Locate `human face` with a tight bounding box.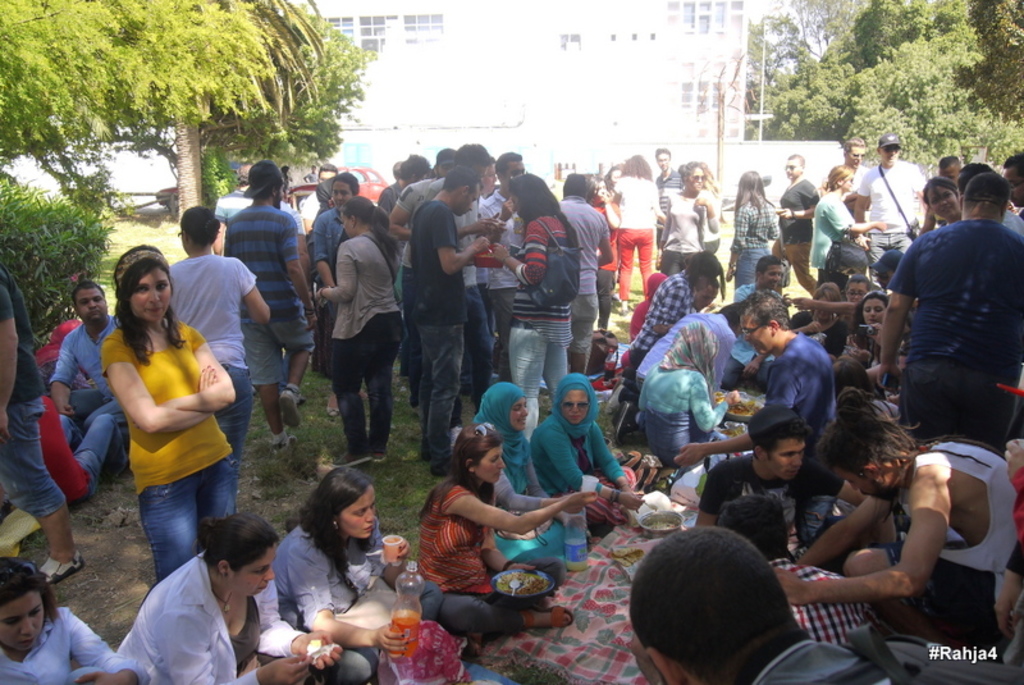
(left=79, top=293, right=104, bottom=320).
